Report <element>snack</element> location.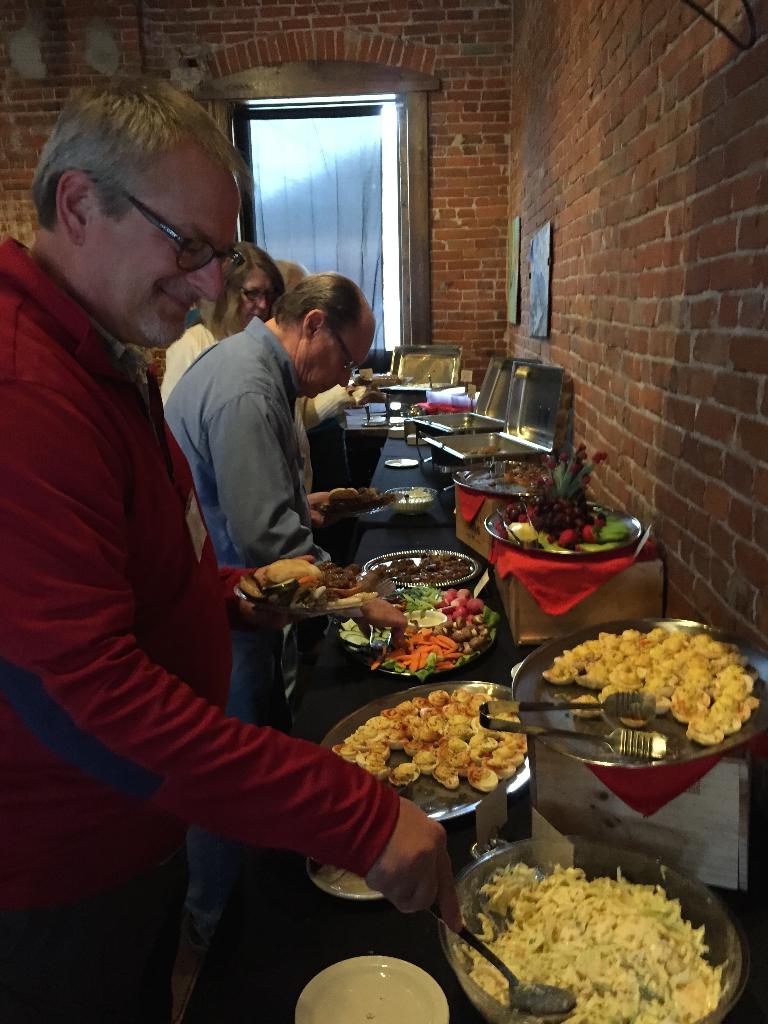
Report: bbox=(349, 696, 541, 805).
